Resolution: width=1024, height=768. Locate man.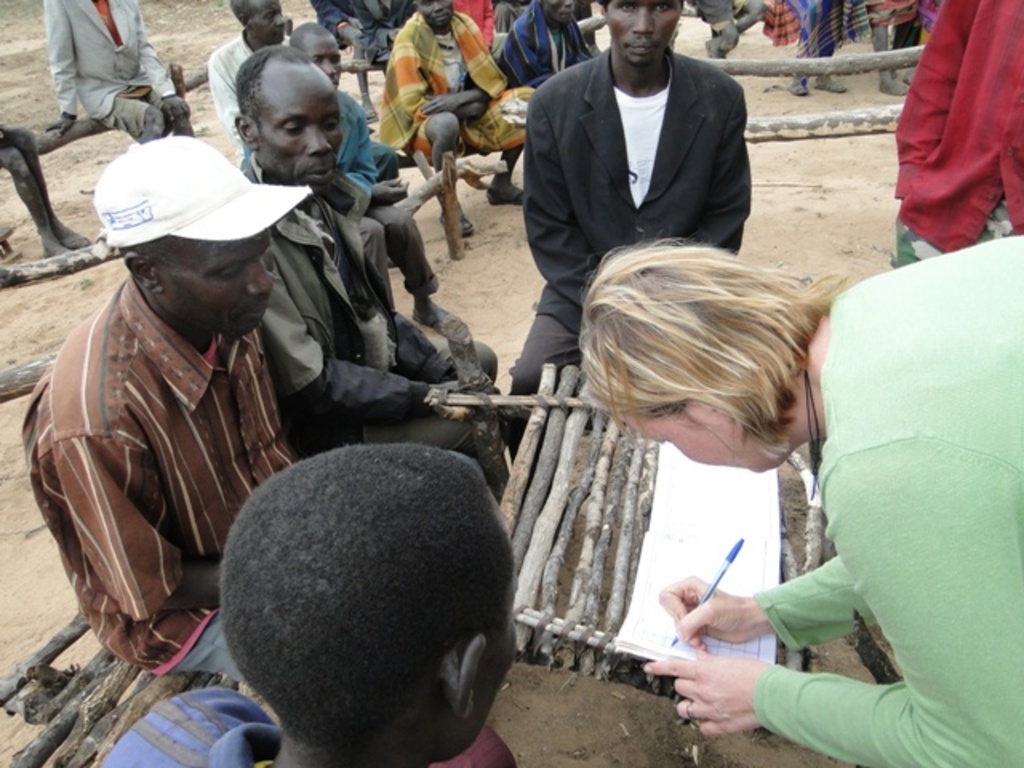
select_region(374, 0, 542, 235).
